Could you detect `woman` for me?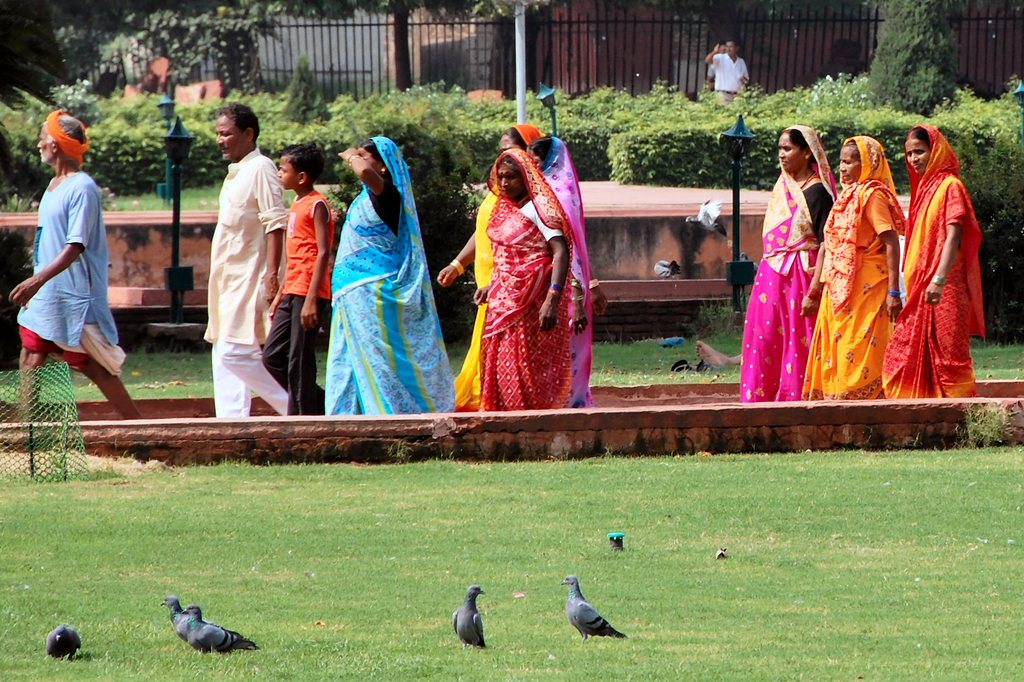
Detection result: bbox=[436, 121, 542, 410].
